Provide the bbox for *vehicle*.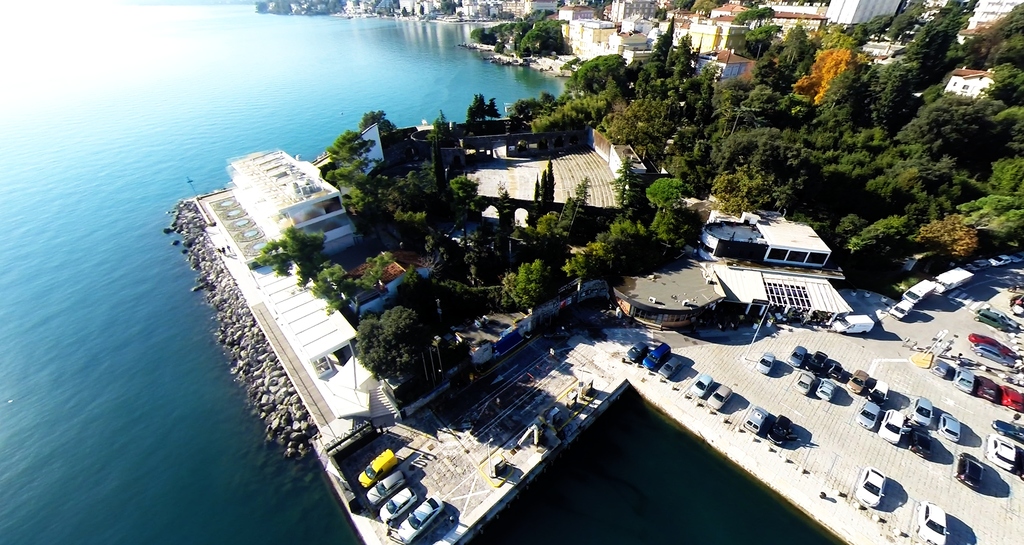
(902,423,934,457).
